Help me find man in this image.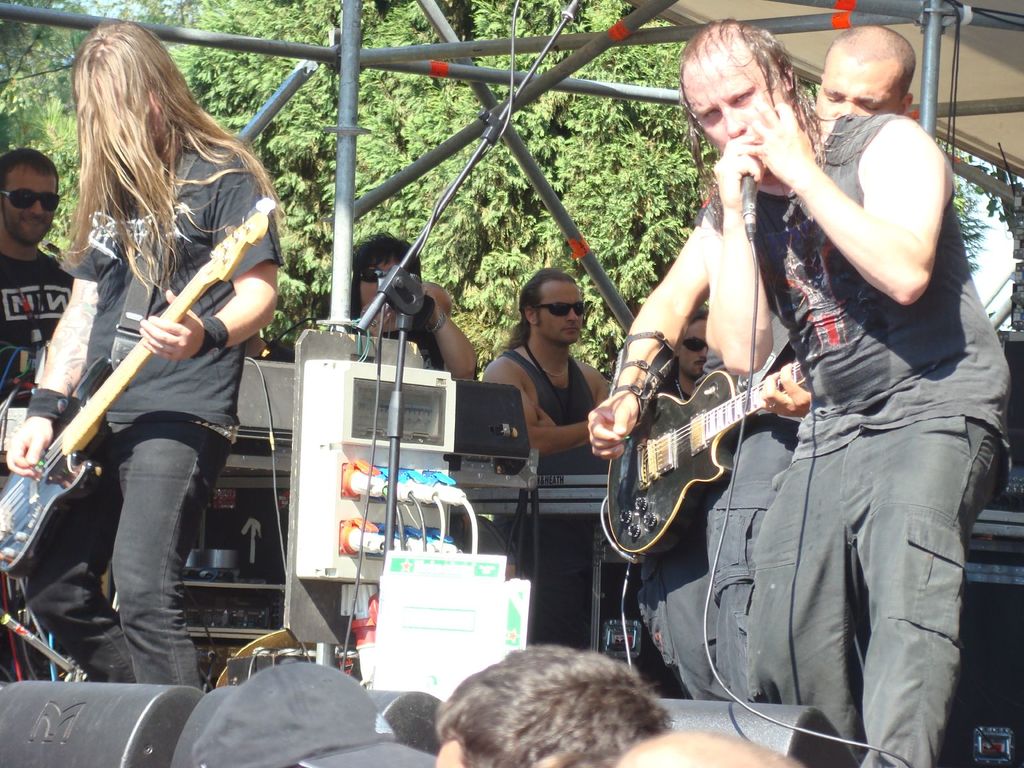
Found it: box(662, 301, 710, 397).
